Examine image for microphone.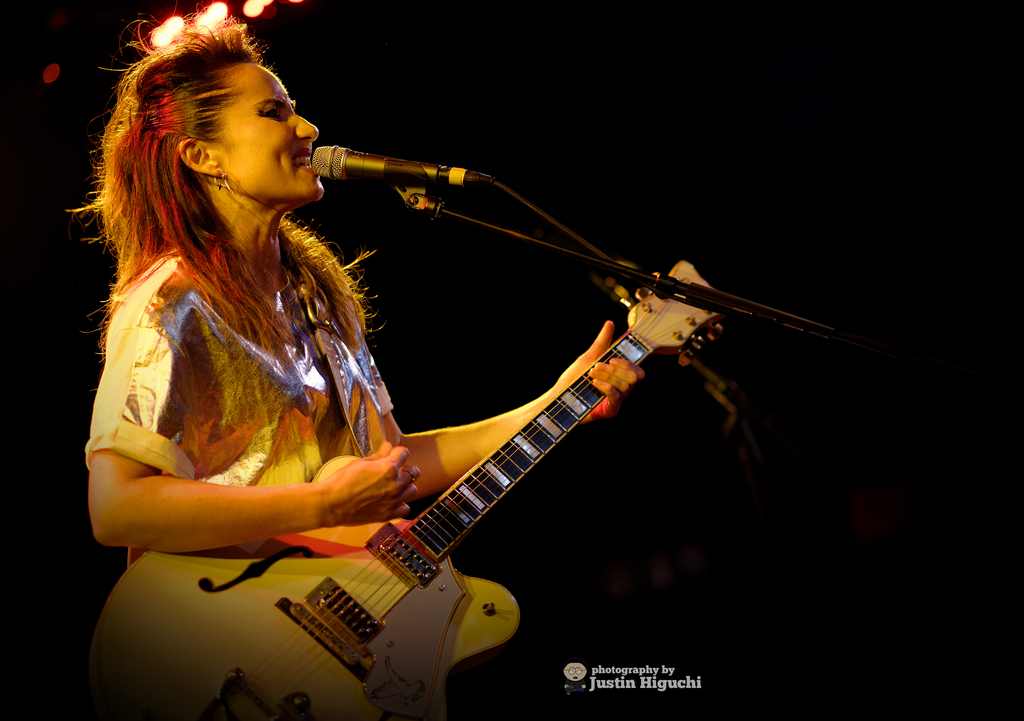
Examination result: x1=268, y1=129, x2=509, y2=219.
